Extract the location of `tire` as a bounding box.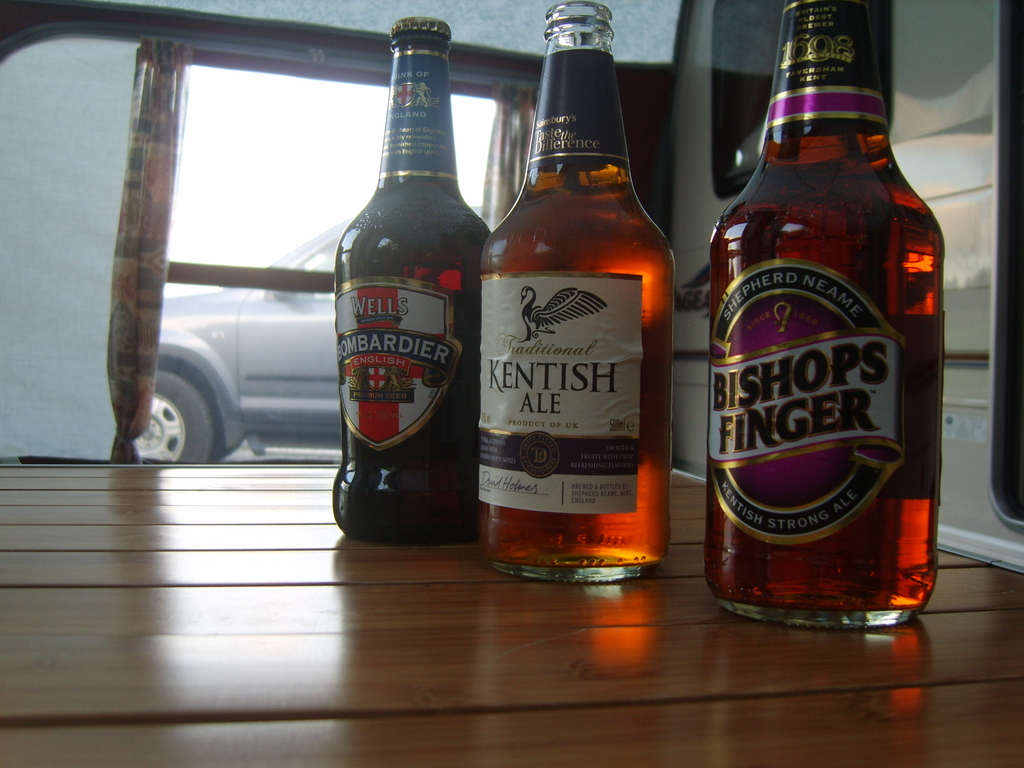
[133,364,220,466].
